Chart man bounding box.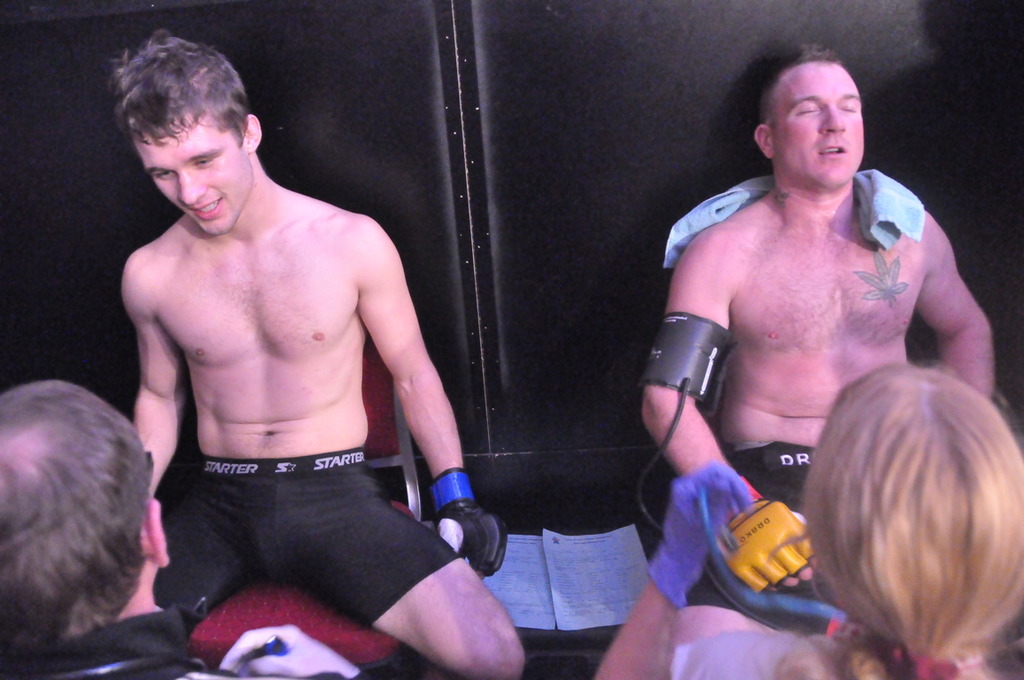
Charted: (90,19,501,676).
